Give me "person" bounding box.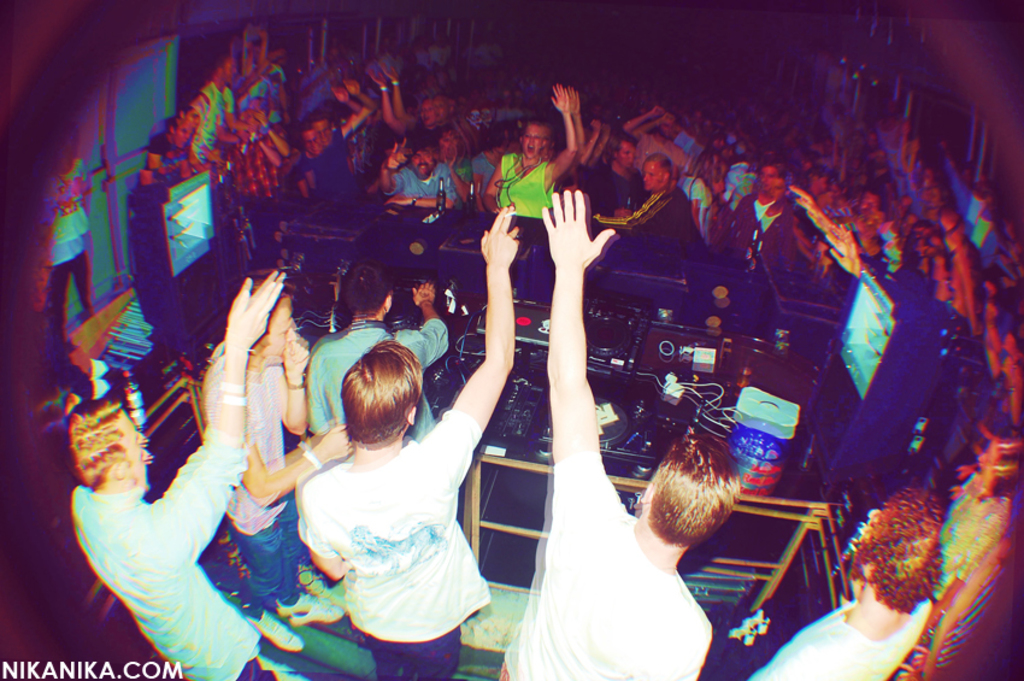
bbox=[753, 488, 946, 680].
